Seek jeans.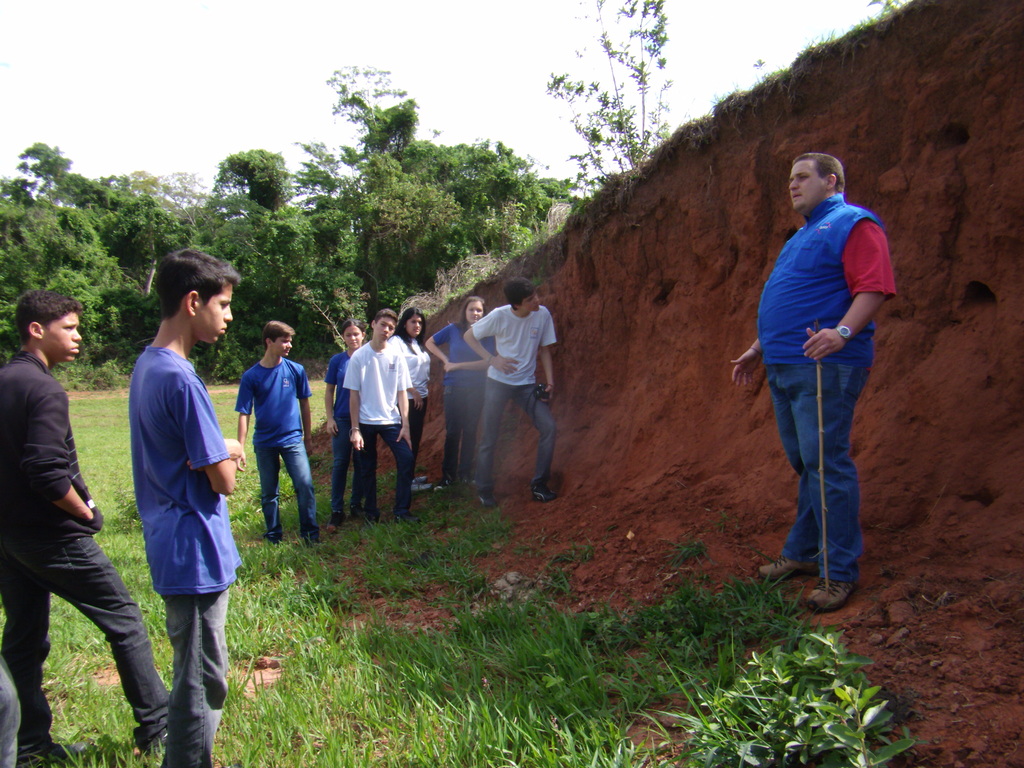
[769, 321, 883, 608].
